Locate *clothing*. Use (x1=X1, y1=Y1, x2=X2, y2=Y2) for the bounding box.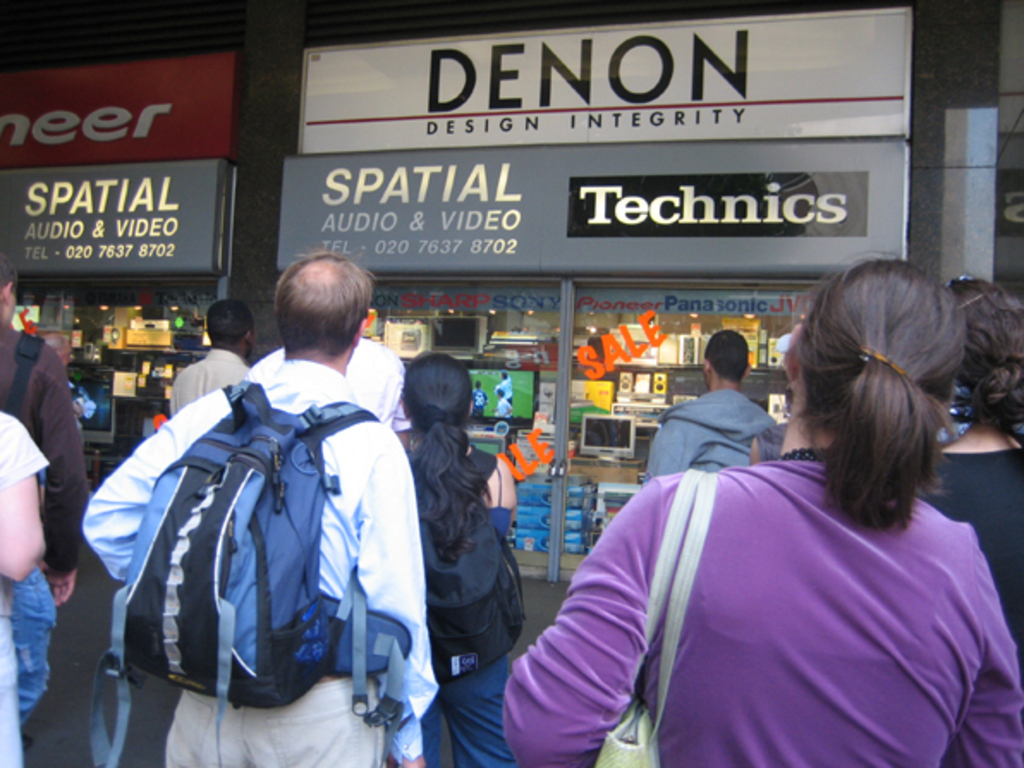
(x1=919, y1=411, x2=1022, y2=661).
